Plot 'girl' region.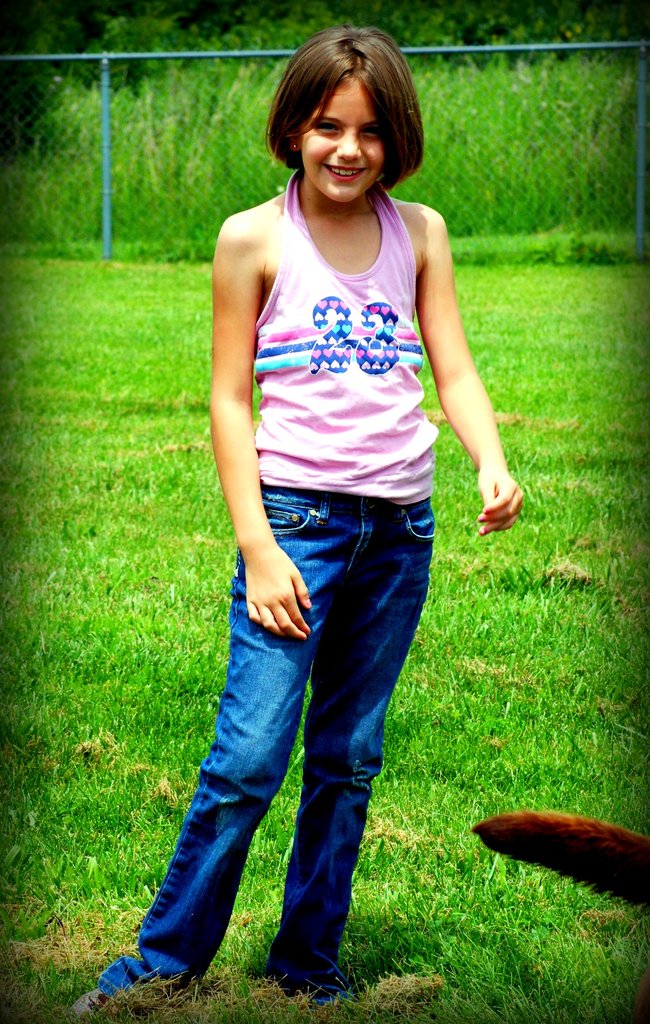
Plotted at detection(61, 22, 527, 1022).
